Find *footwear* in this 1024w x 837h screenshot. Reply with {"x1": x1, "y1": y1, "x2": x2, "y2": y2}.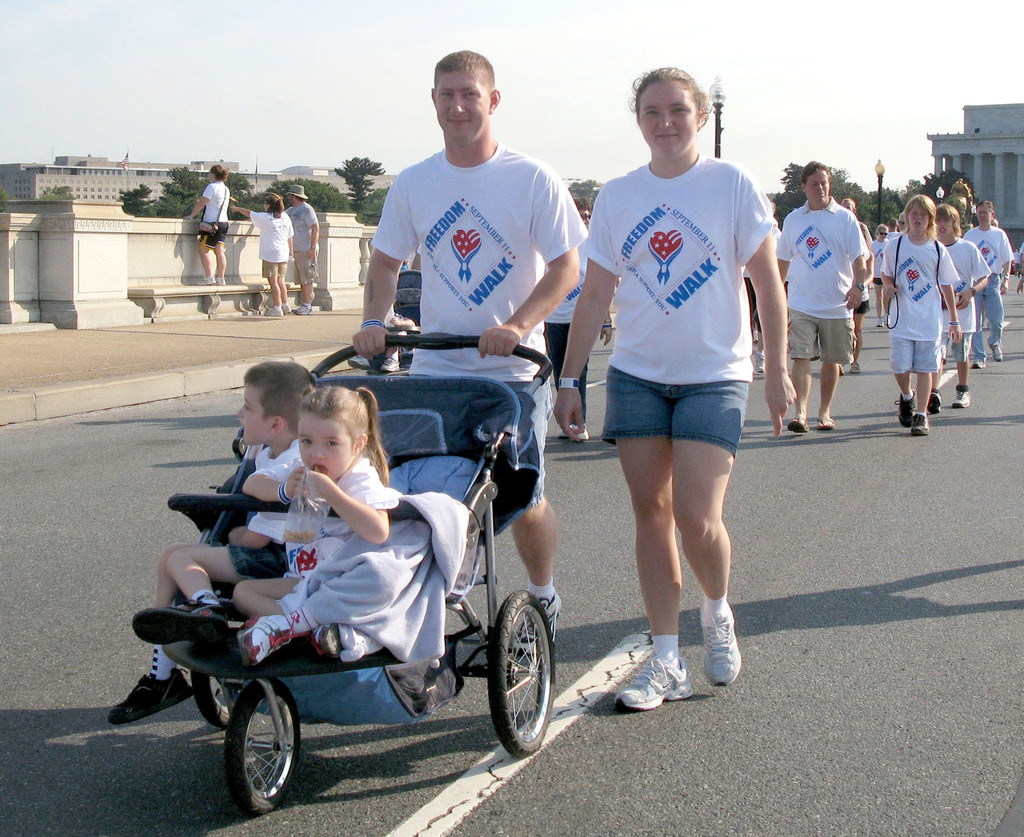
{"x1": 283, "y1": 304, "x2": 289, "y2": 311}.
